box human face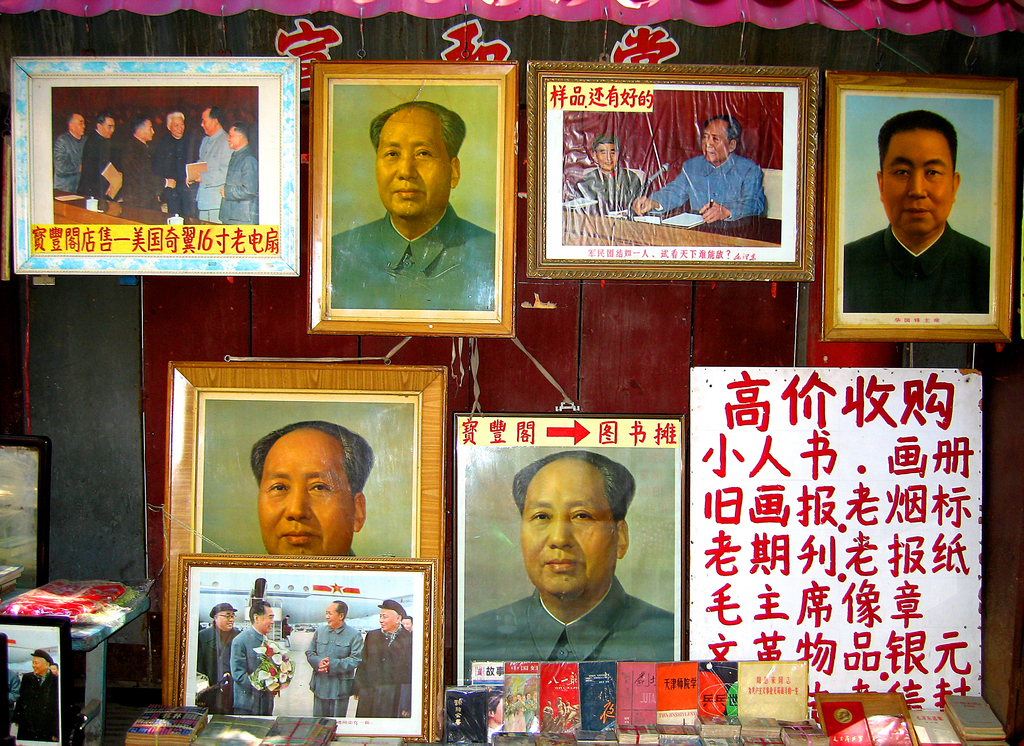
rect(143, 117, 154, 142)
